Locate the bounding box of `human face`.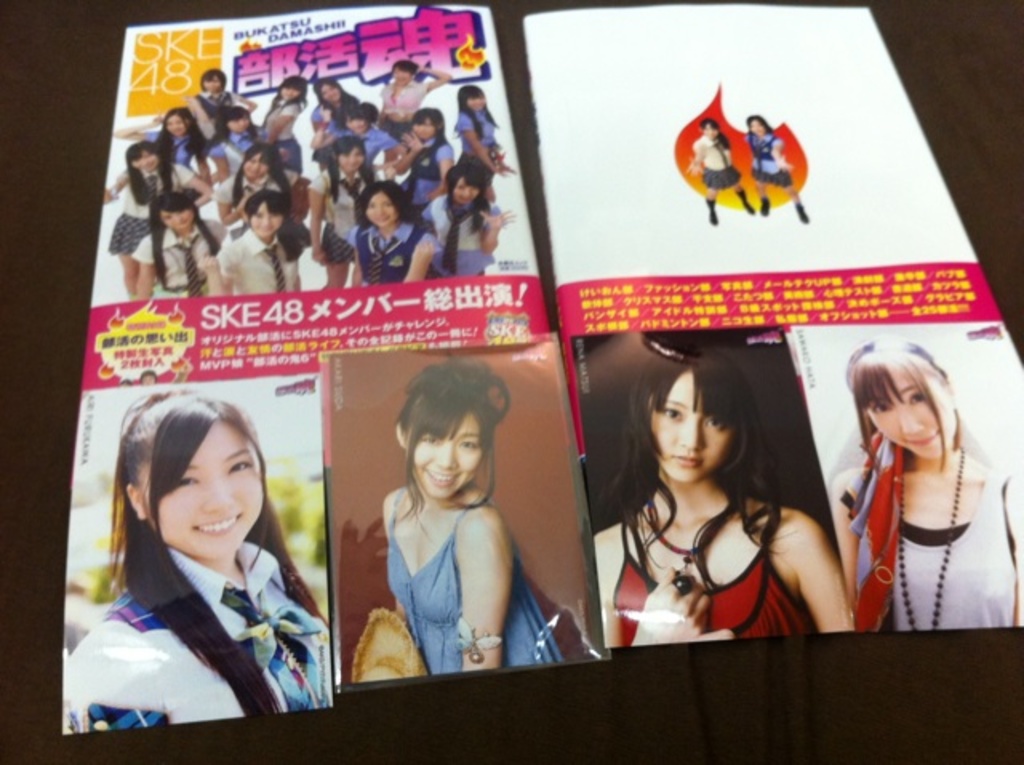
Bounding box: 862/368/957/459.
